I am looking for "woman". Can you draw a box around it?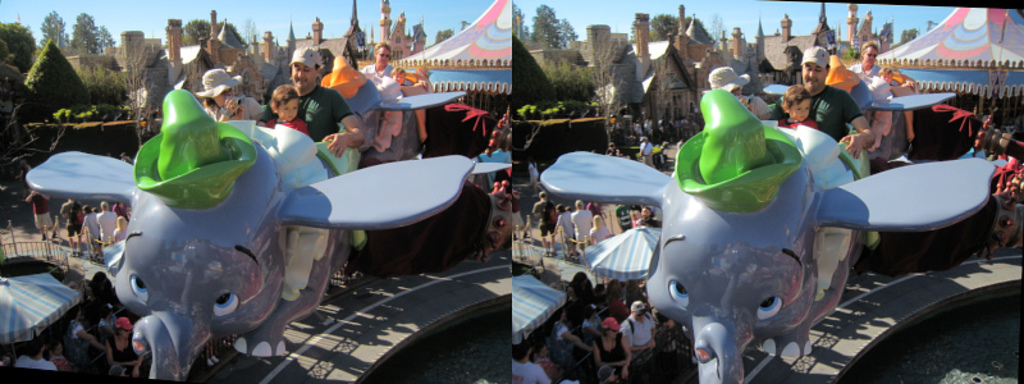
Sure, the bounding box is left=590, top=311, right=631, bottom=379.
